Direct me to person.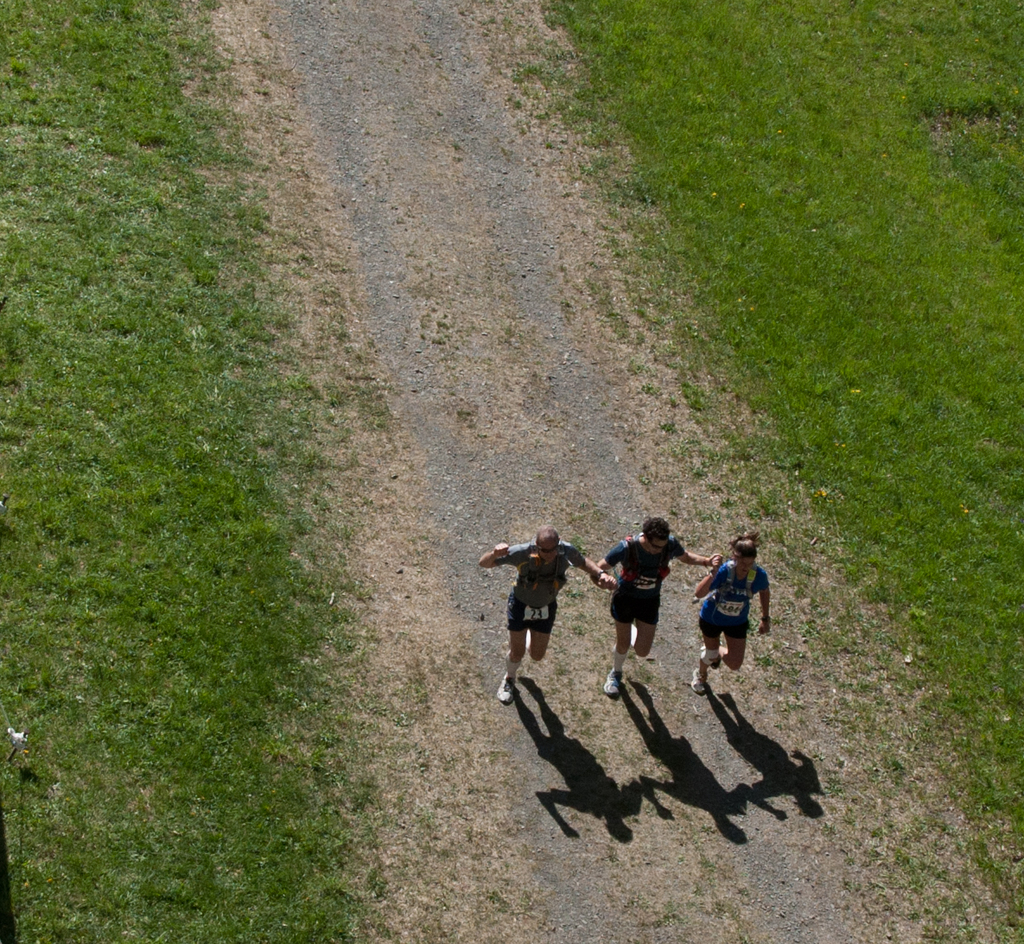
Direction: {"left": 482, "top": 529, "right": 620, "bottom": 705}.
